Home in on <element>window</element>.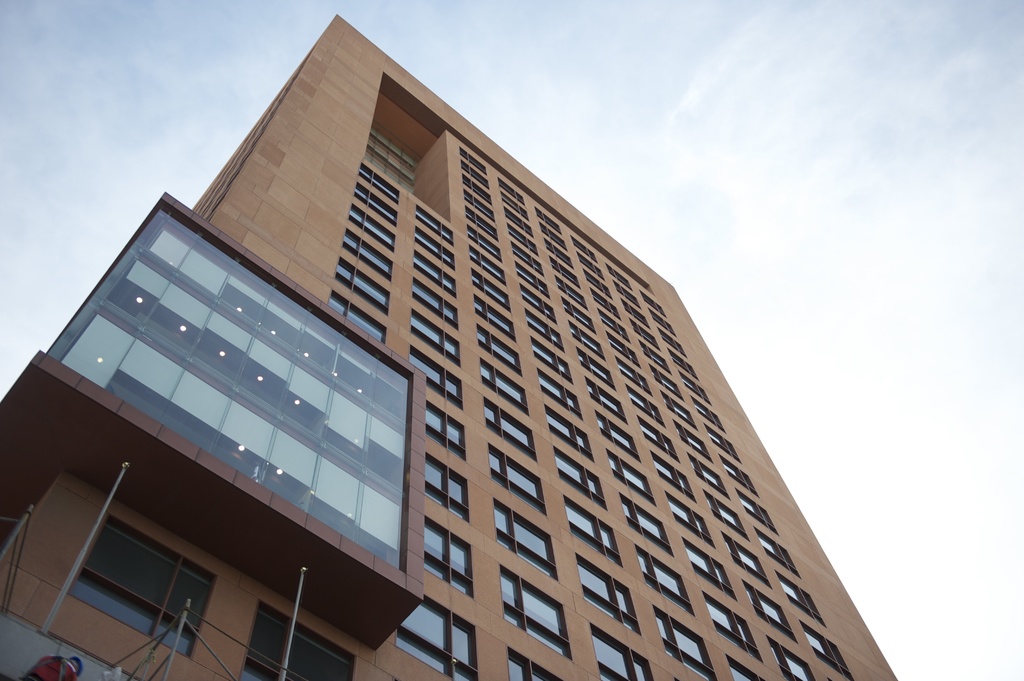
Homed in at {"x1": 684, "y1": 538, "x2": 736, "y2": 602}.
